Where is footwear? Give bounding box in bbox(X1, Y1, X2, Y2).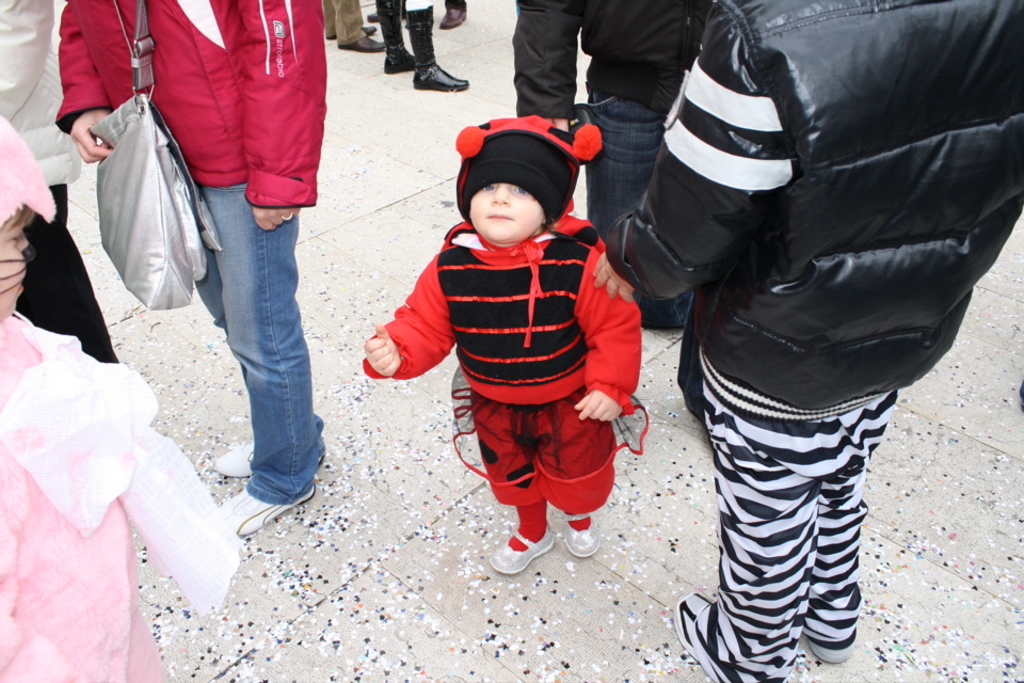
bbox(404, 4, 469, 90).
